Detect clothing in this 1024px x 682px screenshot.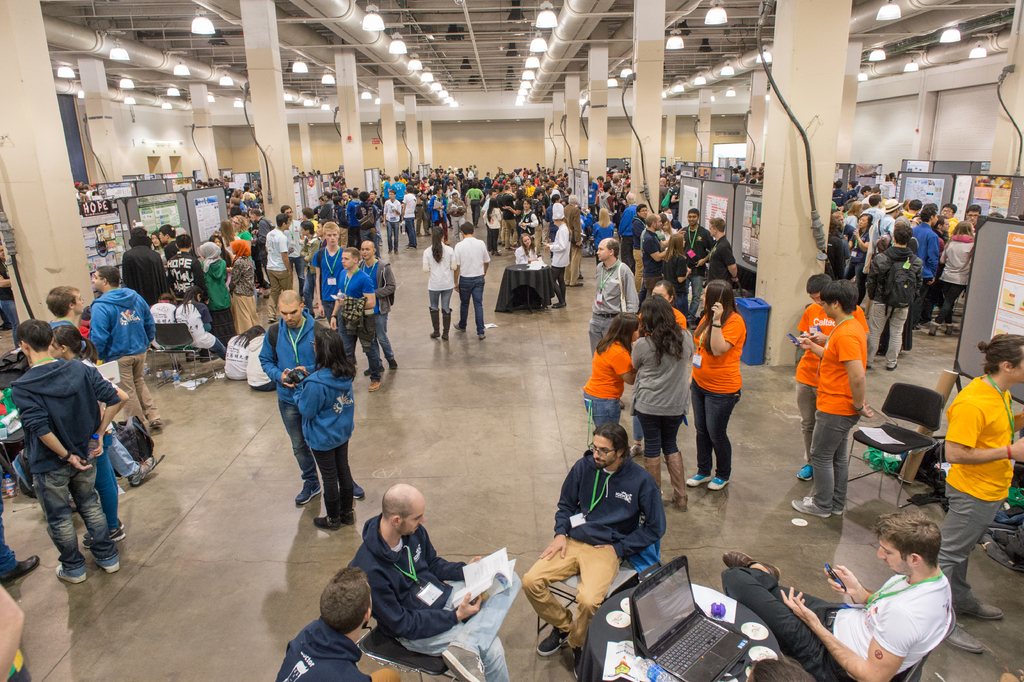
Detection: x1=640, y1=228, x2=671, y2=293.
